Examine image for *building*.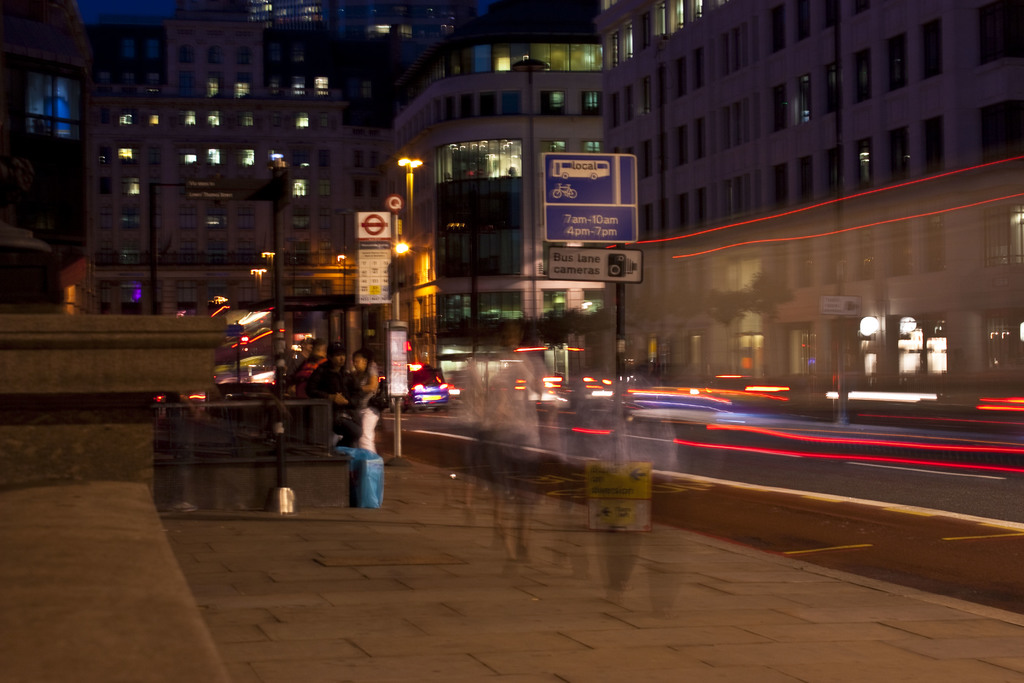
Examination result: [77,0,1023,418].
